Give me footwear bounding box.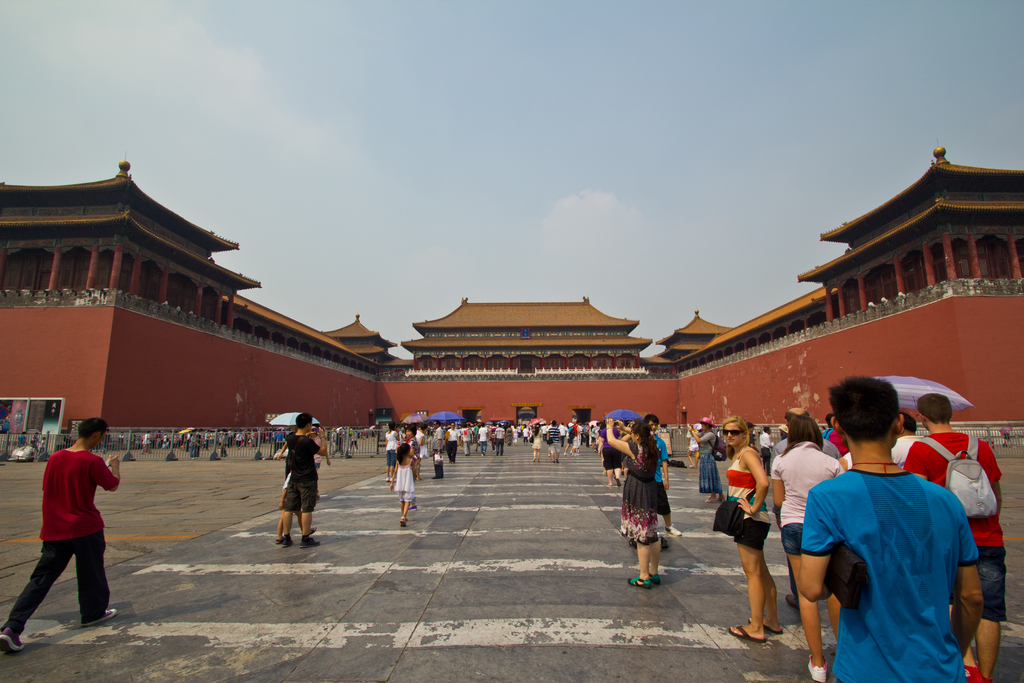
[left=406, top=504, right=420, bottom=513].
